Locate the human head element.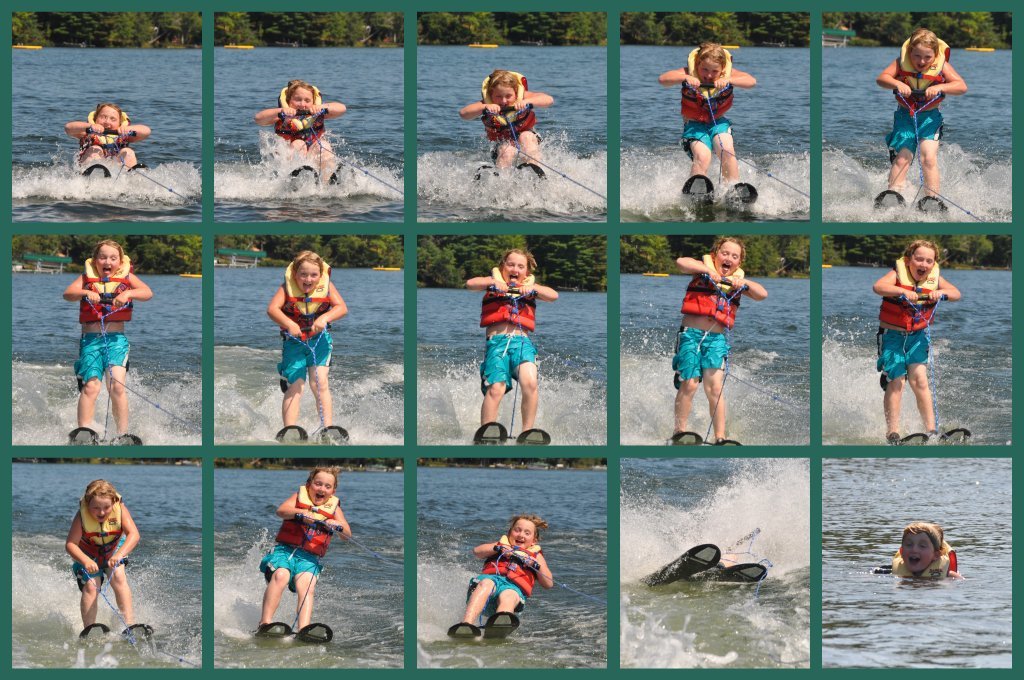
Element bbox: [x1=905, y1=30, x2=940, y2=69].
